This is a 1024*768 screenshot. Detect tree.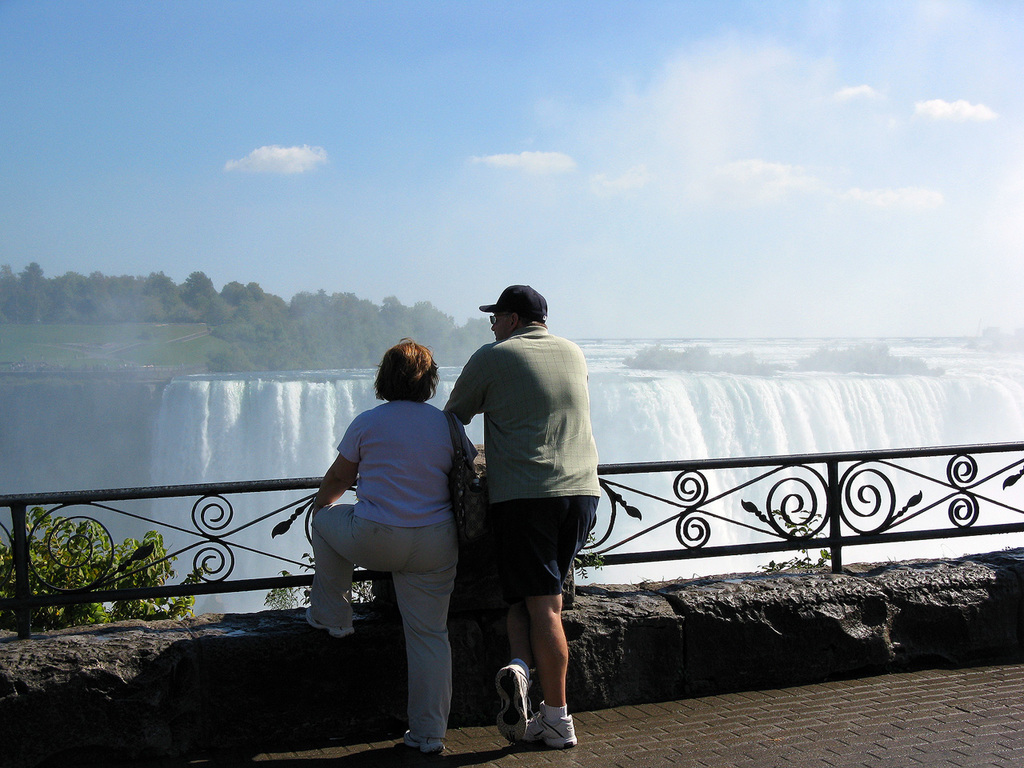
0,509,216,629.
